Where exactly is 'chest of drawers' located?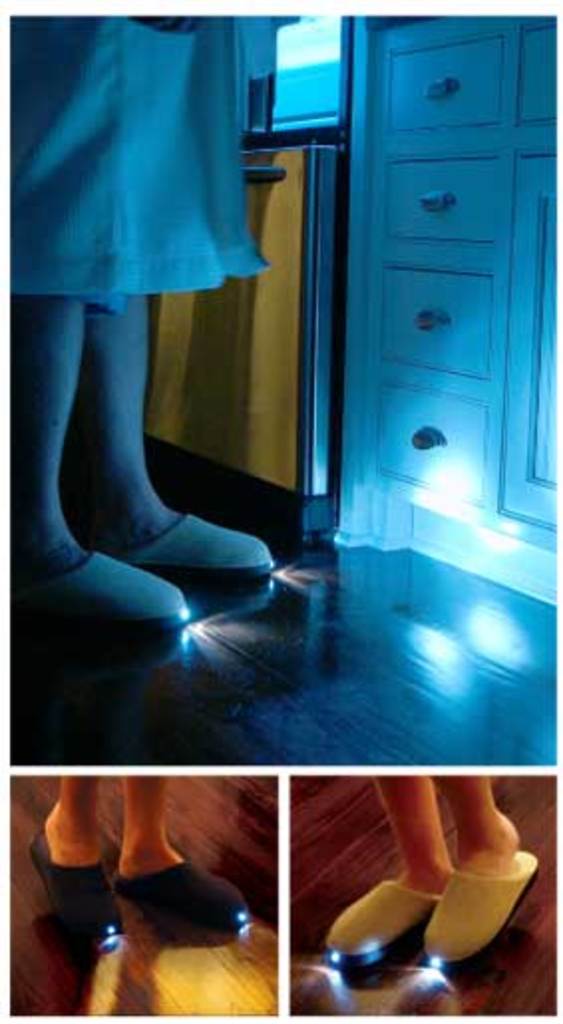
Its bounding box is box(366, 14, 557, 553).
